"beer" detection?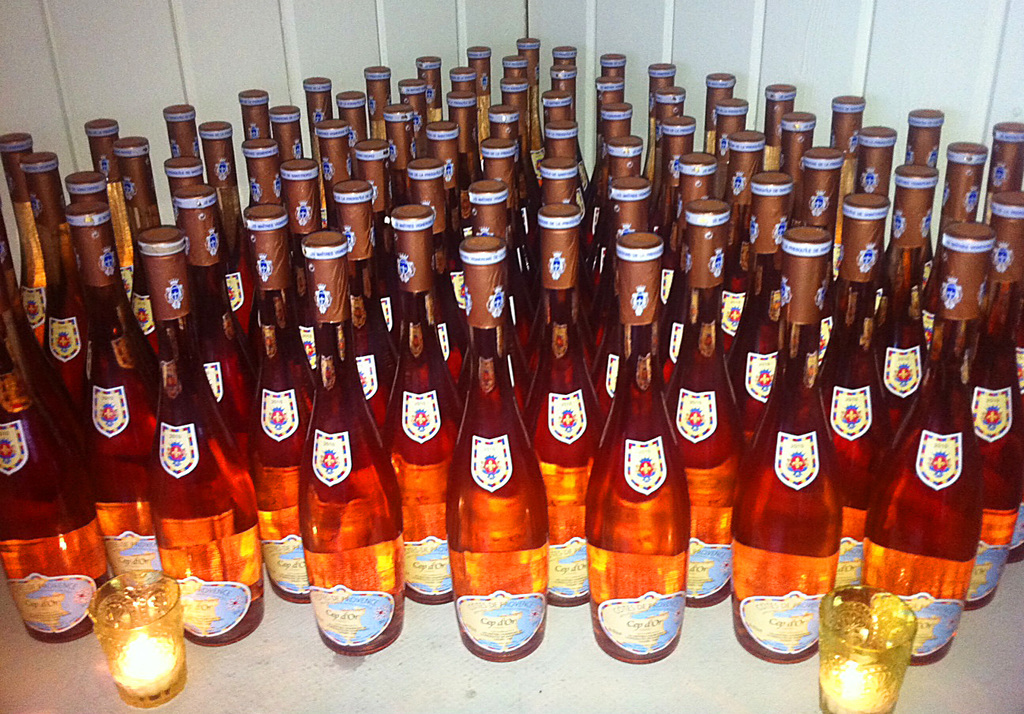
region(890, 155, 951, 322)
